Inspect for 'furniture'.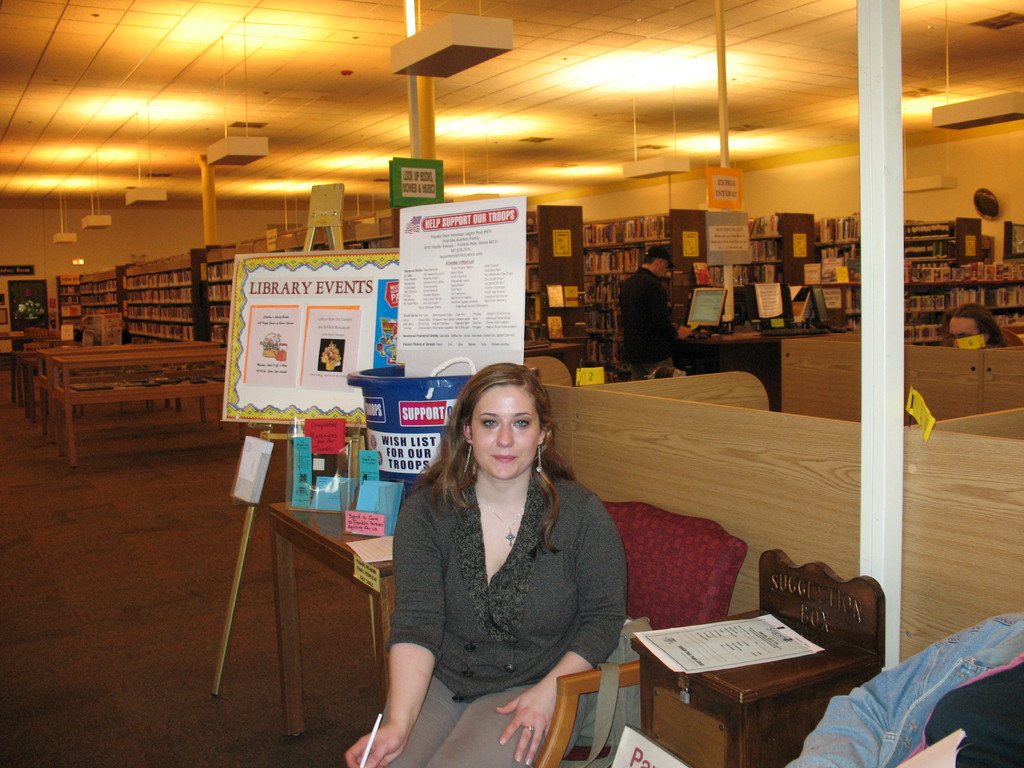
Inspection: box(24, 355, 44, 417).
